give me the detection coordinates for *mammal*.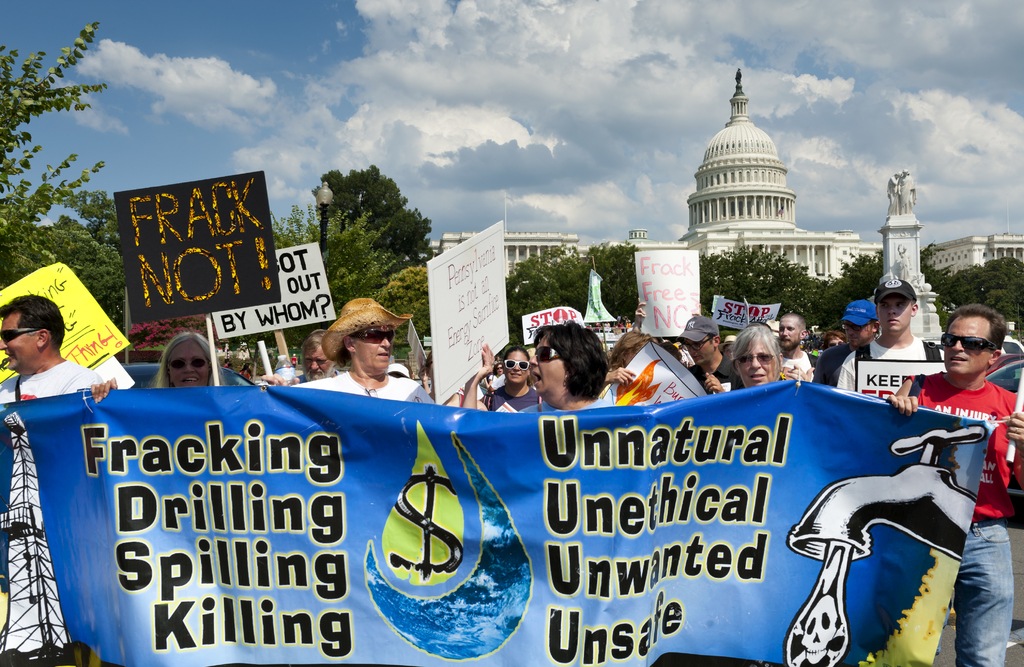
select_region(525, 347, 538, 390).
